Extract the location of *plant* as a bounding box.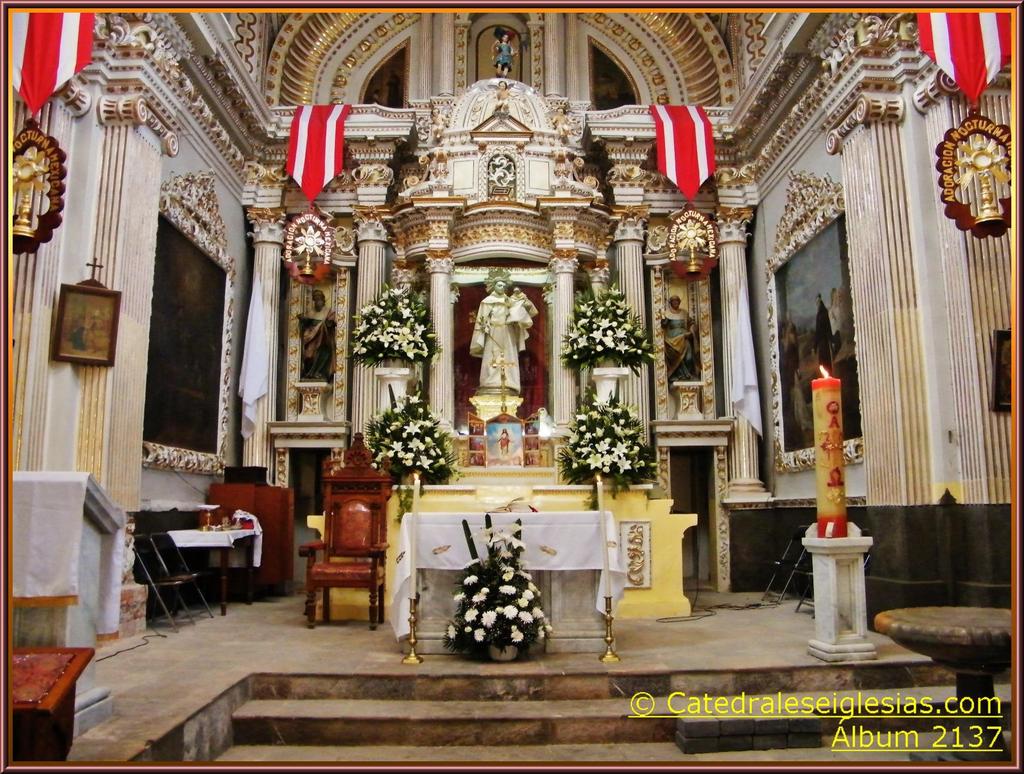
{"x1": 554, "y1": 389, "x2": 663, "y2": 504}.
